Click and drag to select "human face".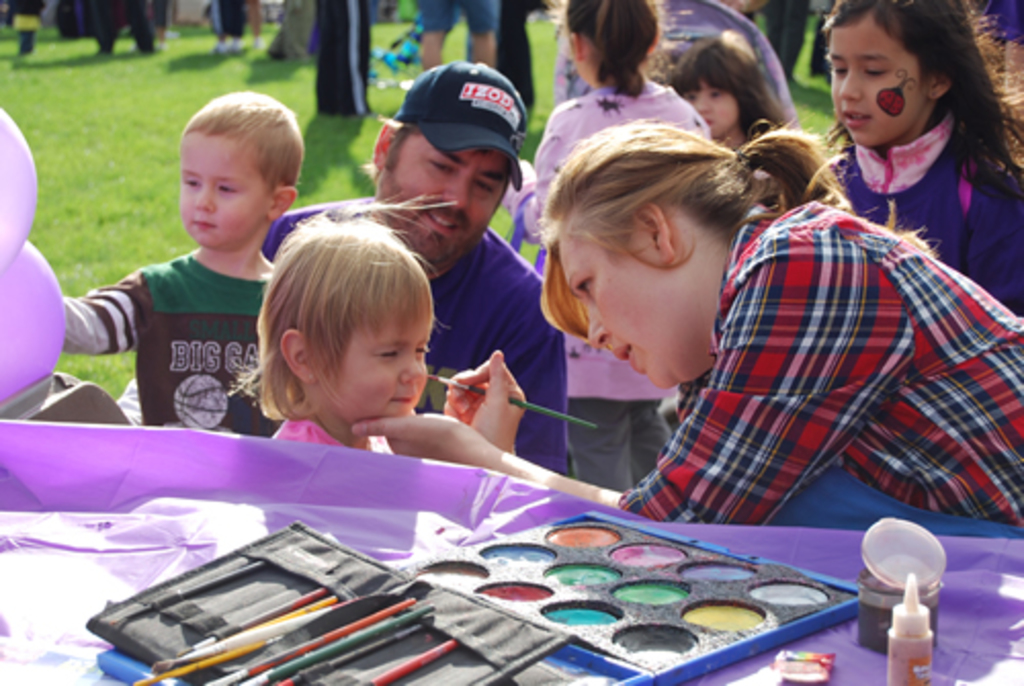
Selection: rect(684, 80, 741, 139).
